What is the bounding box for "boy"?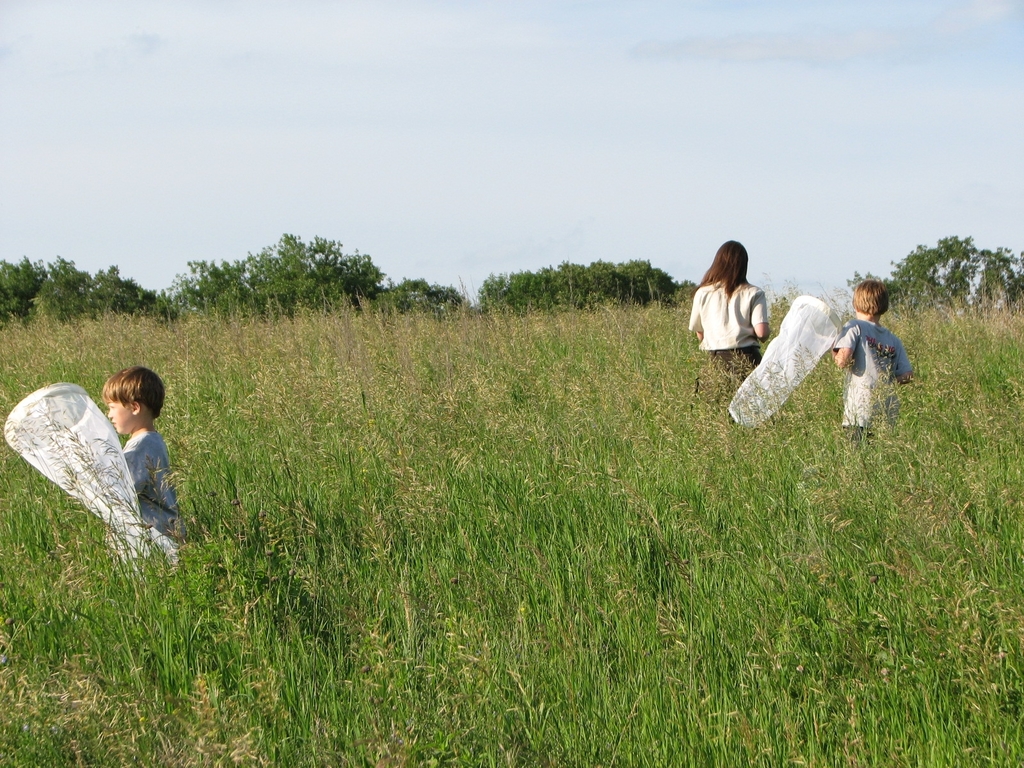
select_region(36, 346, 191, 572).
